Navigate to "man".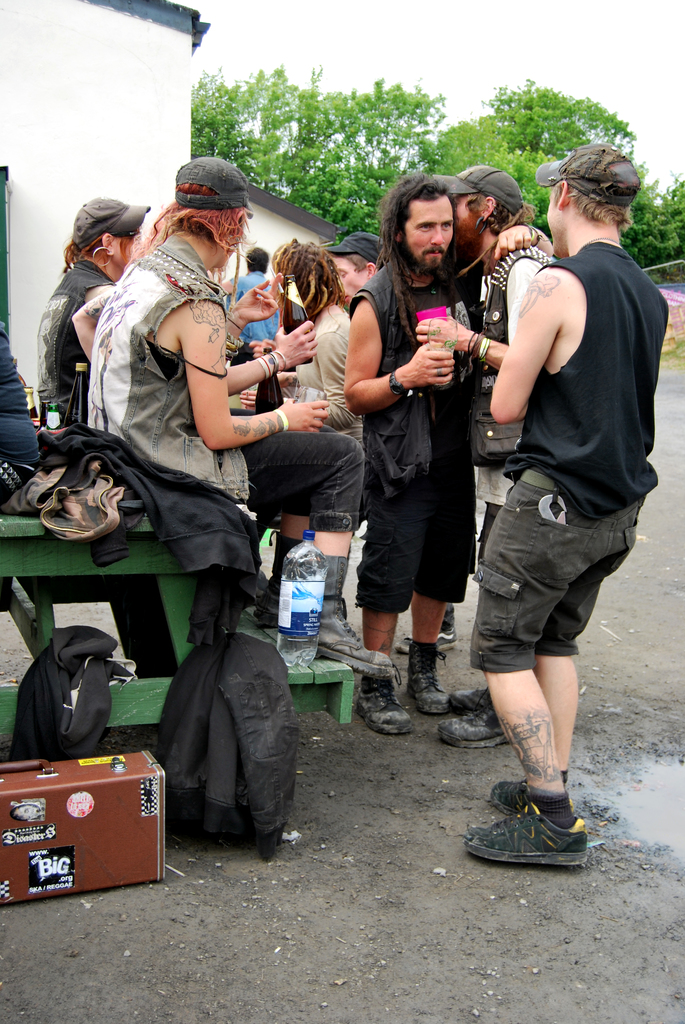
Navigation target: l=321, t=232, r=387, b=300.
